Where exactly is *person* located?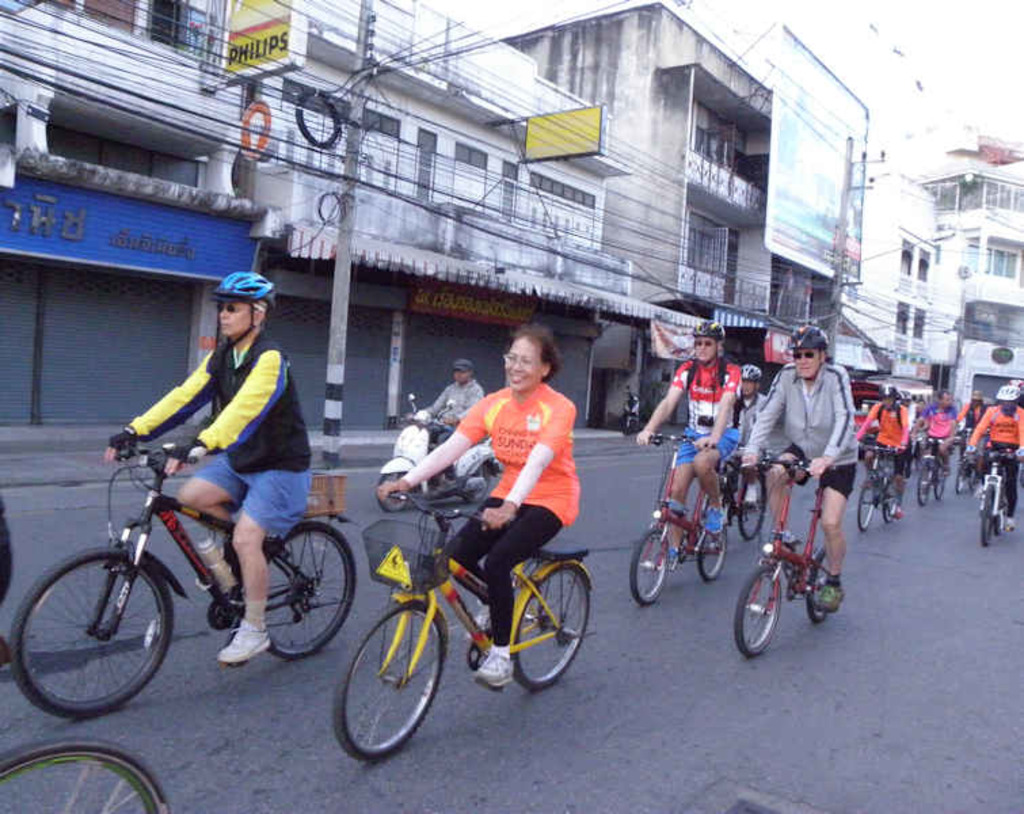
Its bounding box is Rect(856, 391, 914, 522).
